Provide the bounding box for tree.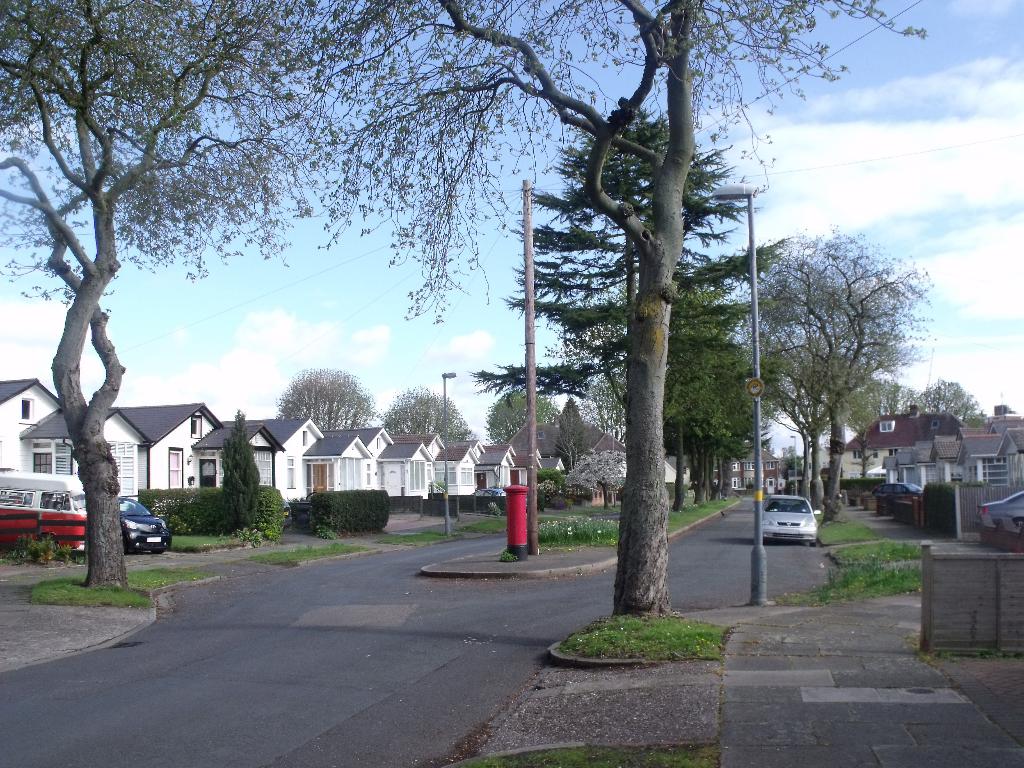
275,365,380,435.
